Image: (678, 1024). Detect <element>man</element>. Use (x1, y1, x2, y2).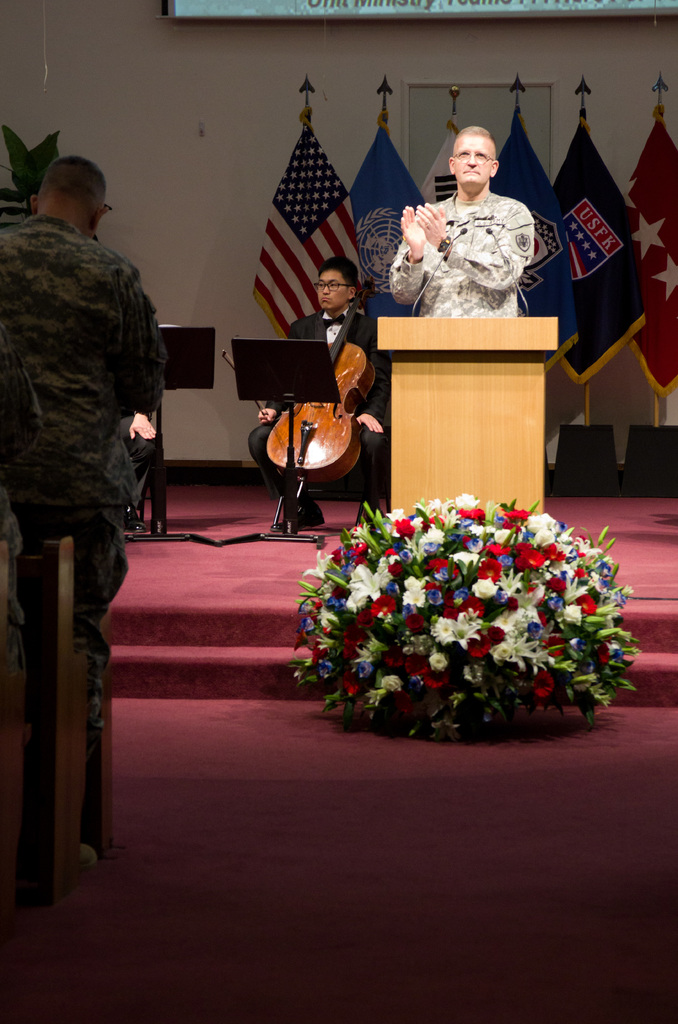
(249, 256, 394, 529).
